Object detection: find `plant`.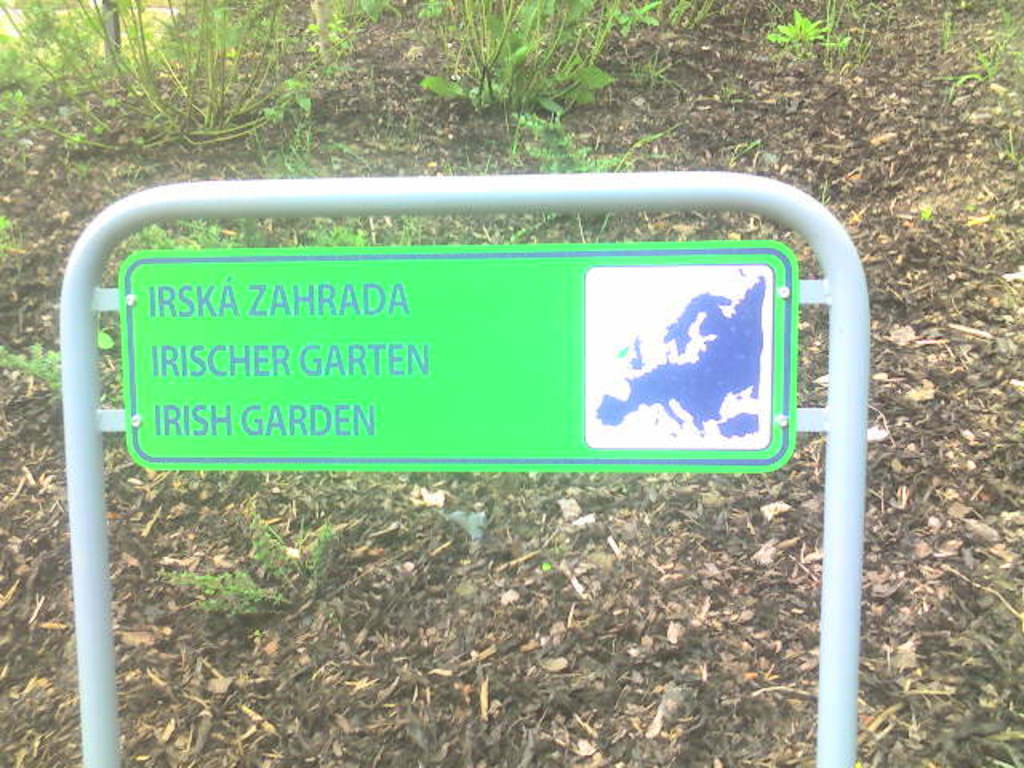
BBox(165, 504, 338, 616).
